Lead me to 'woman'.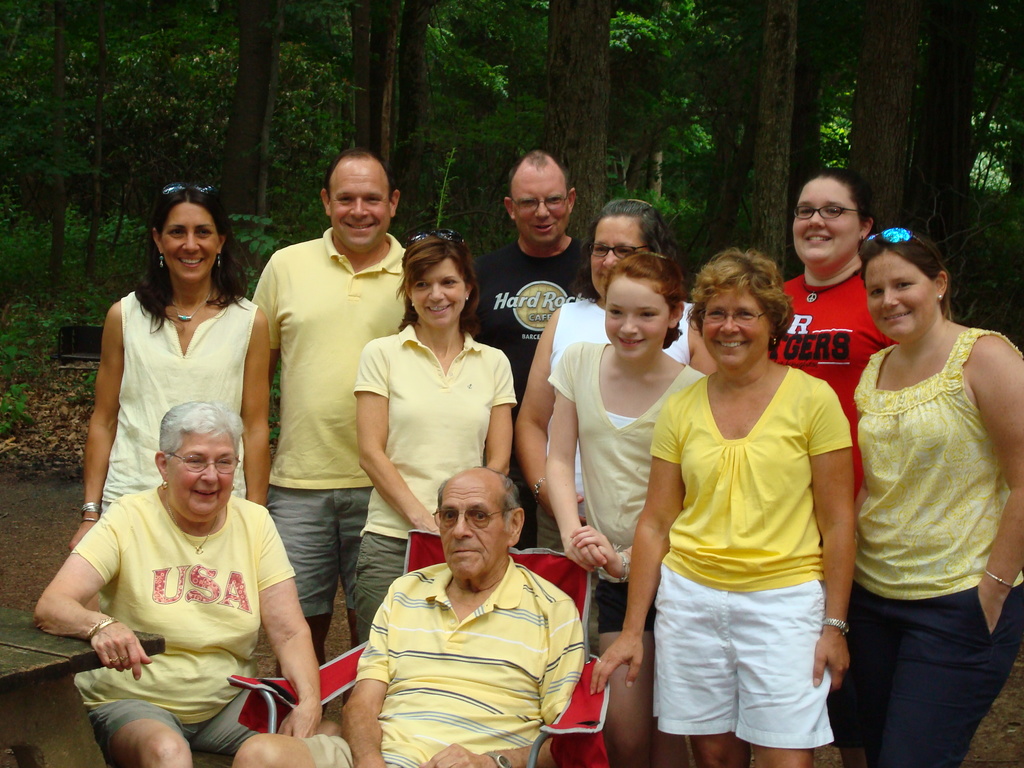
Lead to 34:399:324:767.
